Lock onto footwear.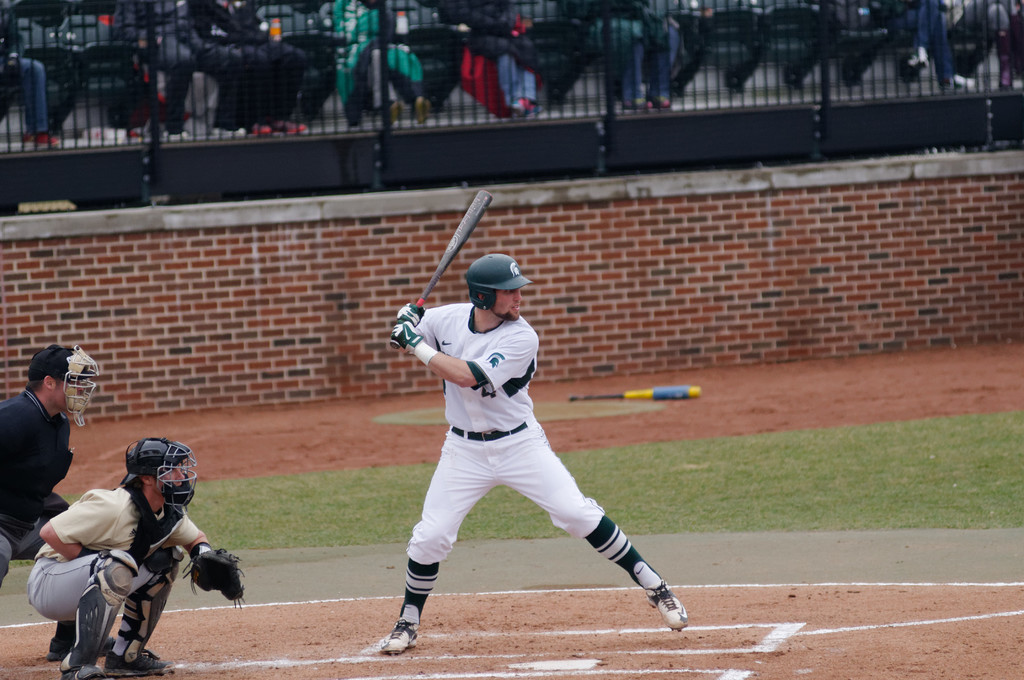
Locked: detection(273, 119, 308, 132).
